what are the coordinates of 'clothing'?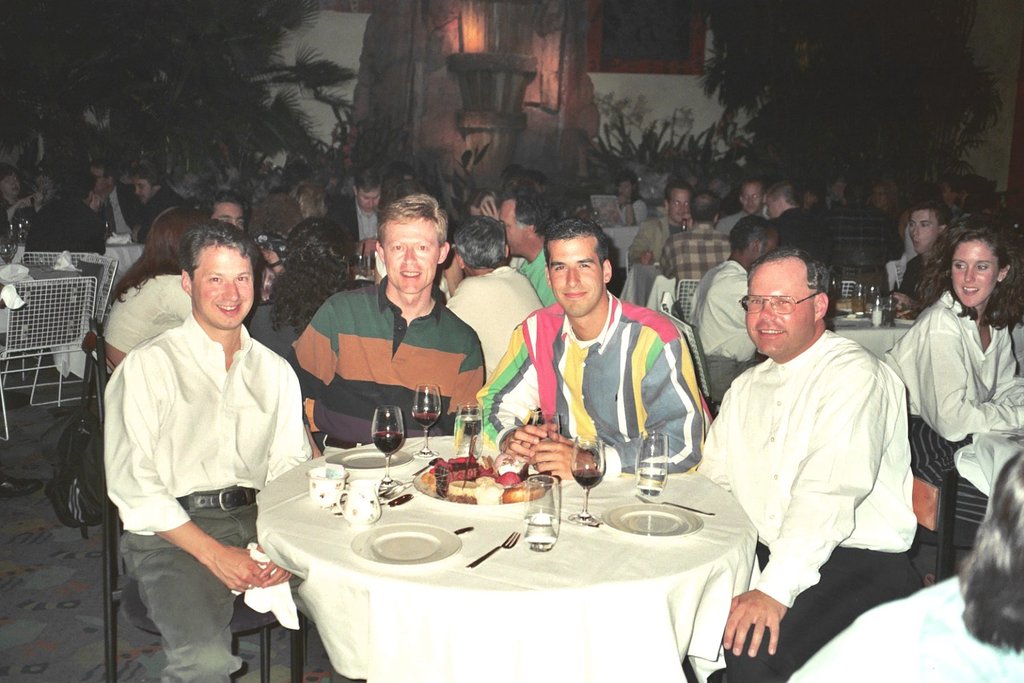
select_region(896, 254, 930, 298).
